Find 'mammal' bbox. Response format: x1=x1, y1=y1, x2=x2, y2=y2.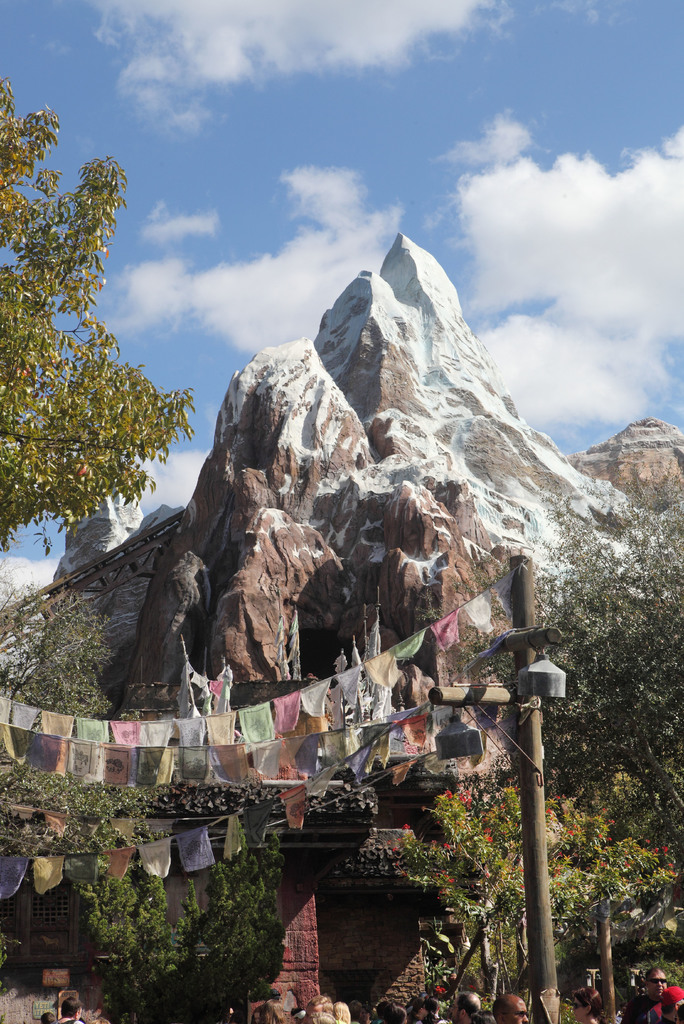
x1=410, y1=997, x2=424, y2=1021.
